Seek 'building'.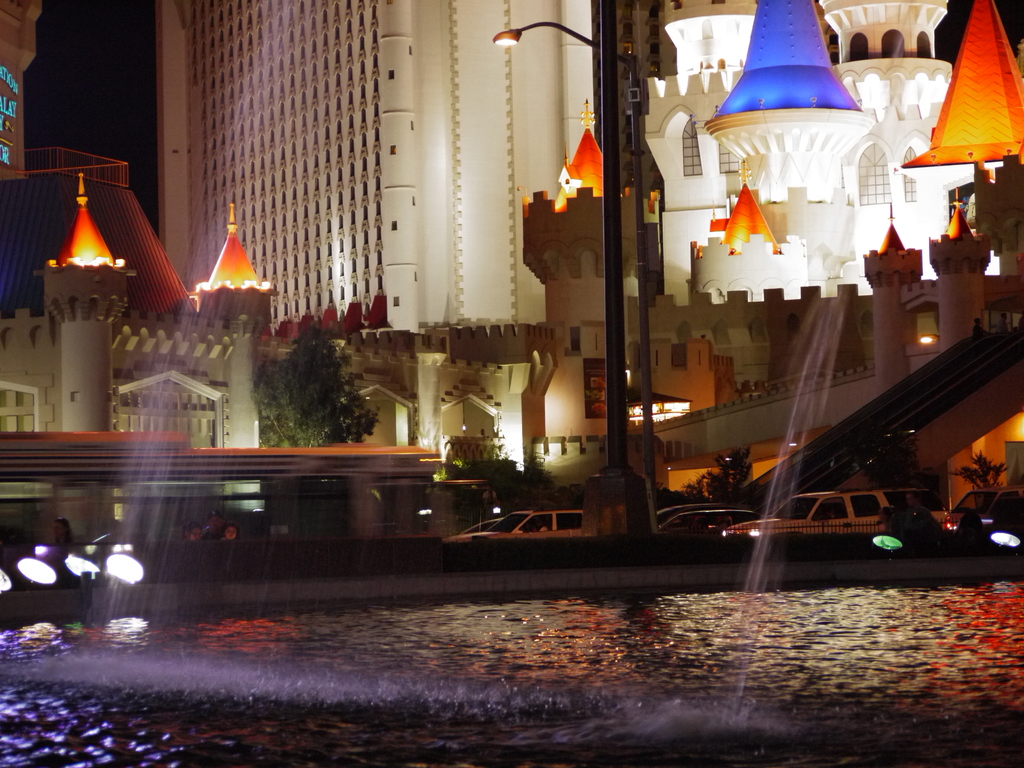
<region>146, 0, 1023, 524</region>.
